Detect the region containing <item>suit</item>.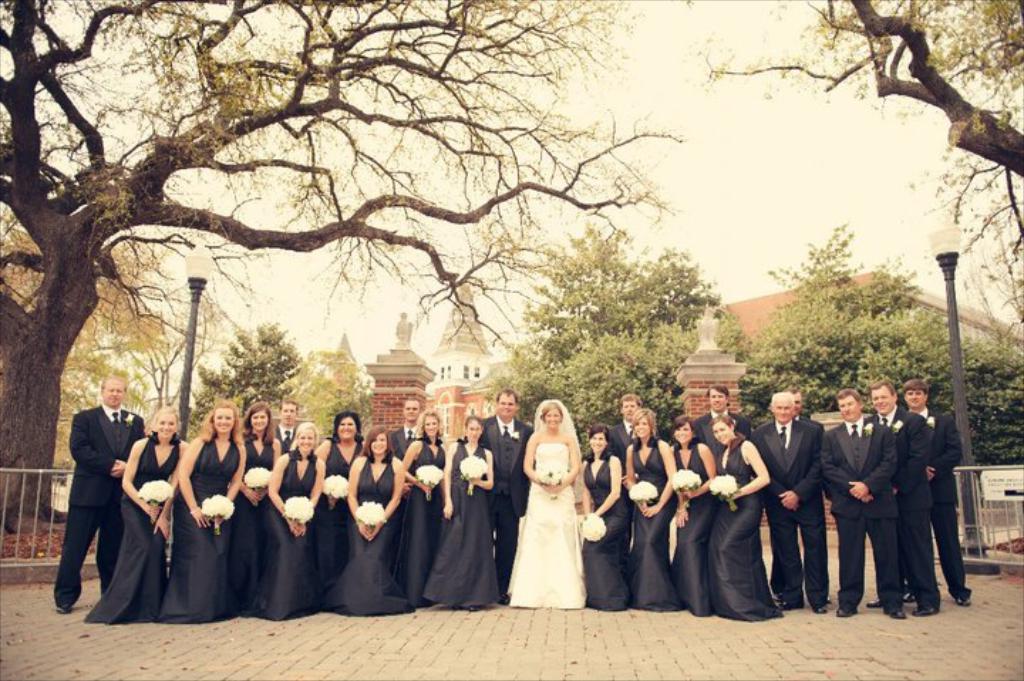
bbox=[873, 411, 944, 611].
